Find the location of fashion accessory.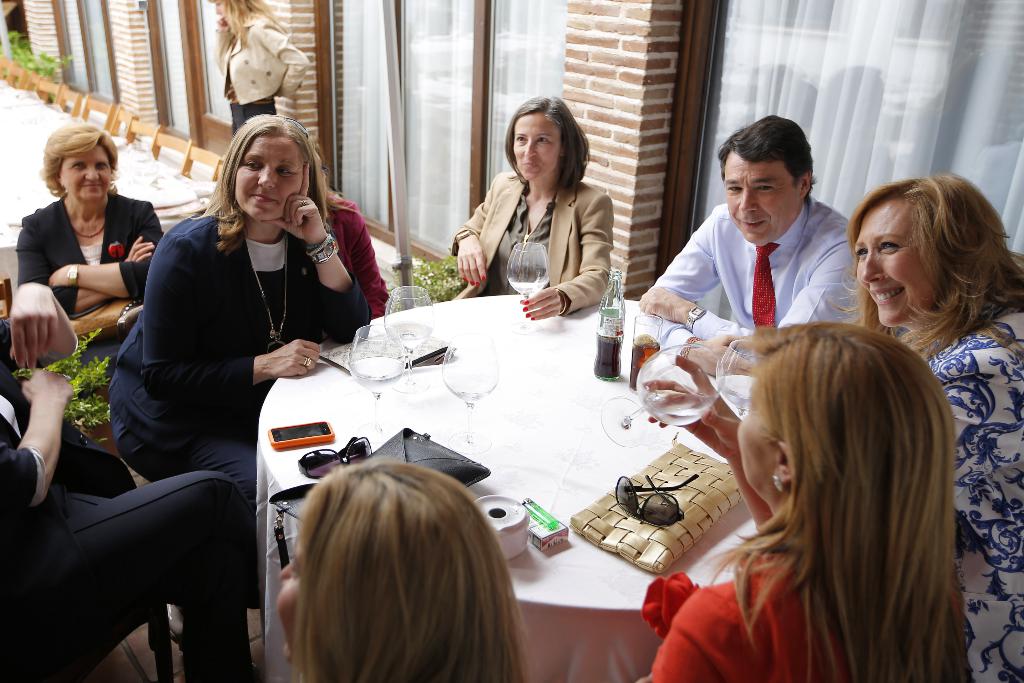
Location: {"left": 518, "top": 212, "right": 541, "bottom": 270}.
